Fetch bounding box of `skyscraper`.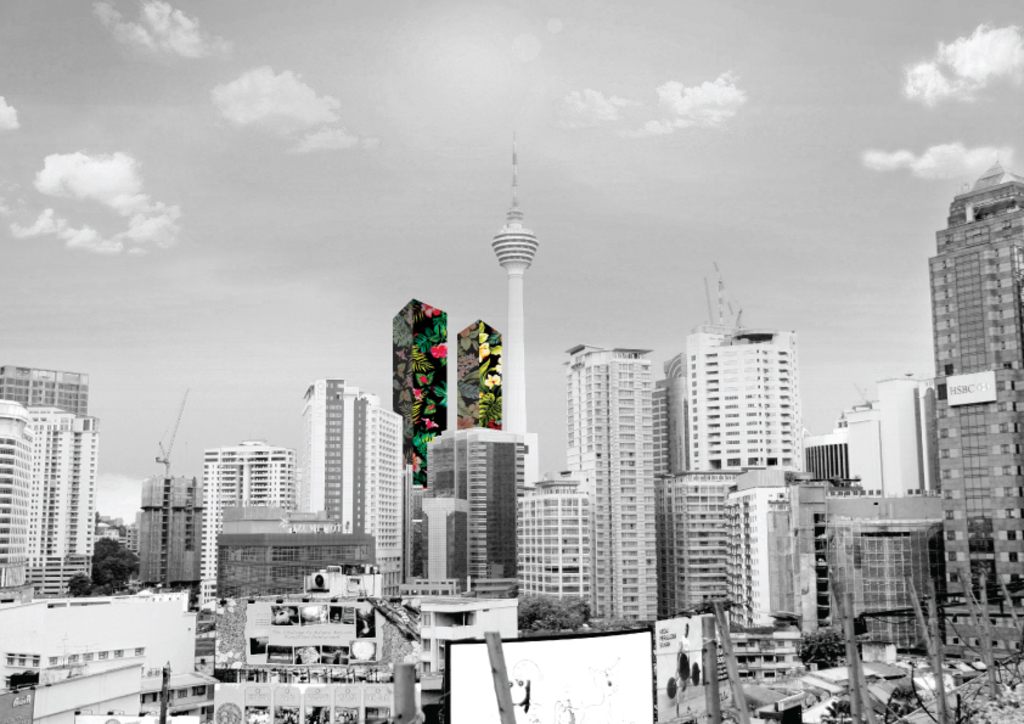
Bbox: {"x1": 930, "y1": 161, "x2": 1023, "y2": 655}.
